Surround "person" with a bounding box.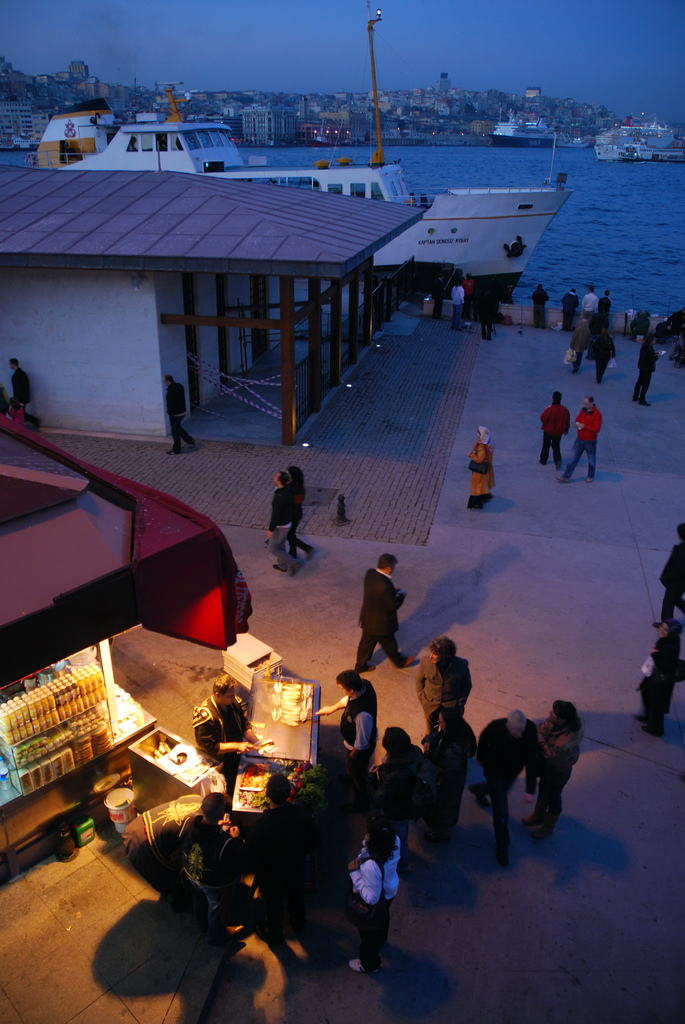
locate(414, 638, 470, 724).
